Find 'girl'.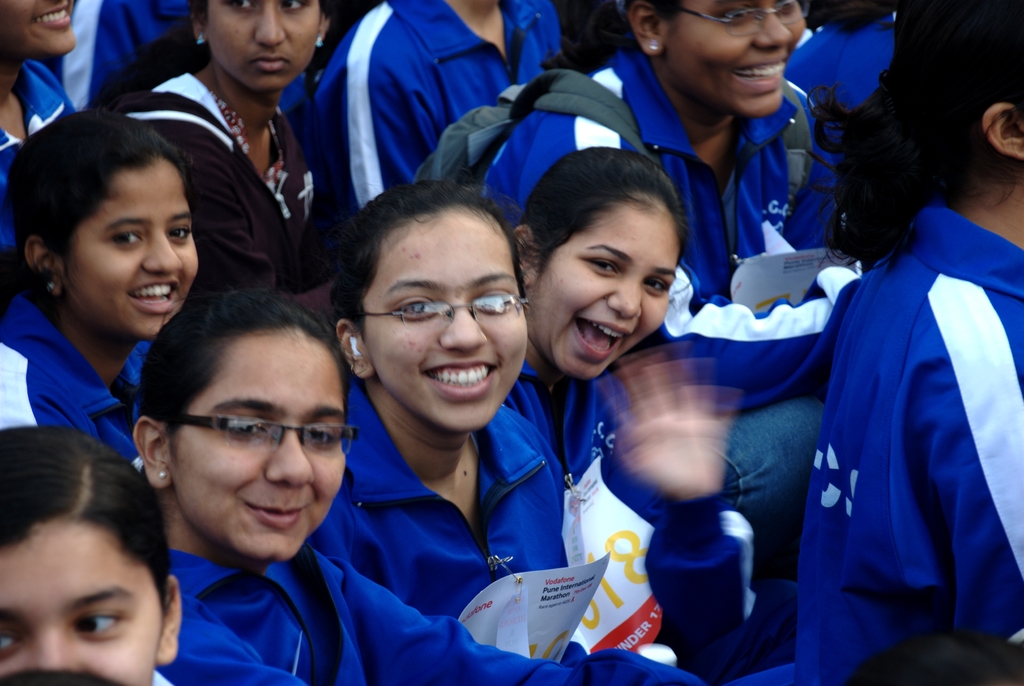
l=495, t=142, r=637, b=500.
